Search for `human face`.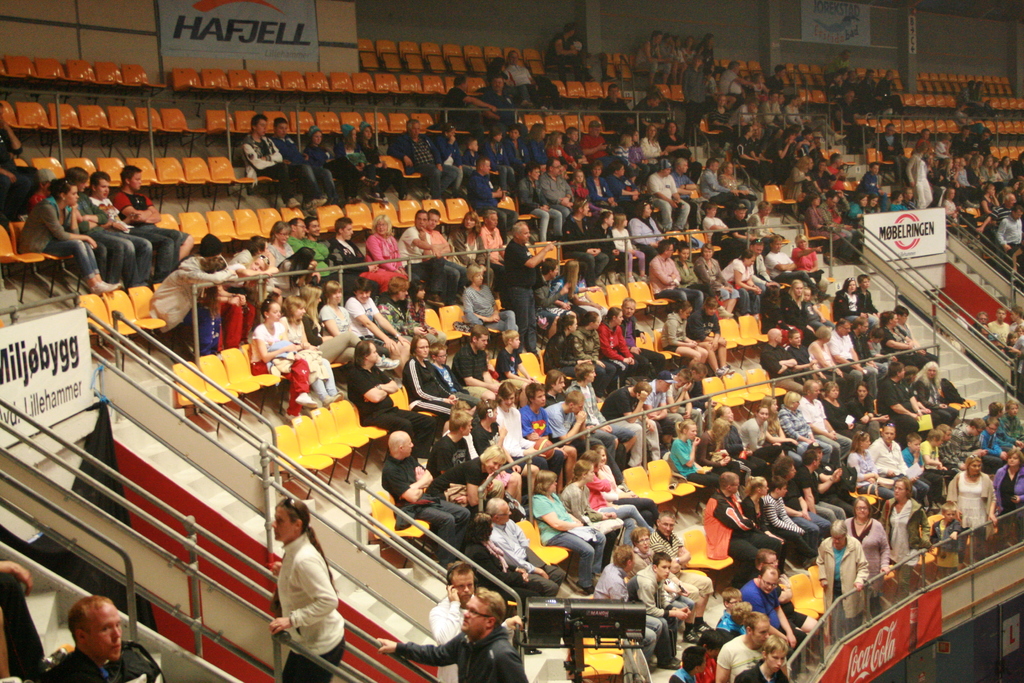
Found at locate(370, 343, 378, 358).
